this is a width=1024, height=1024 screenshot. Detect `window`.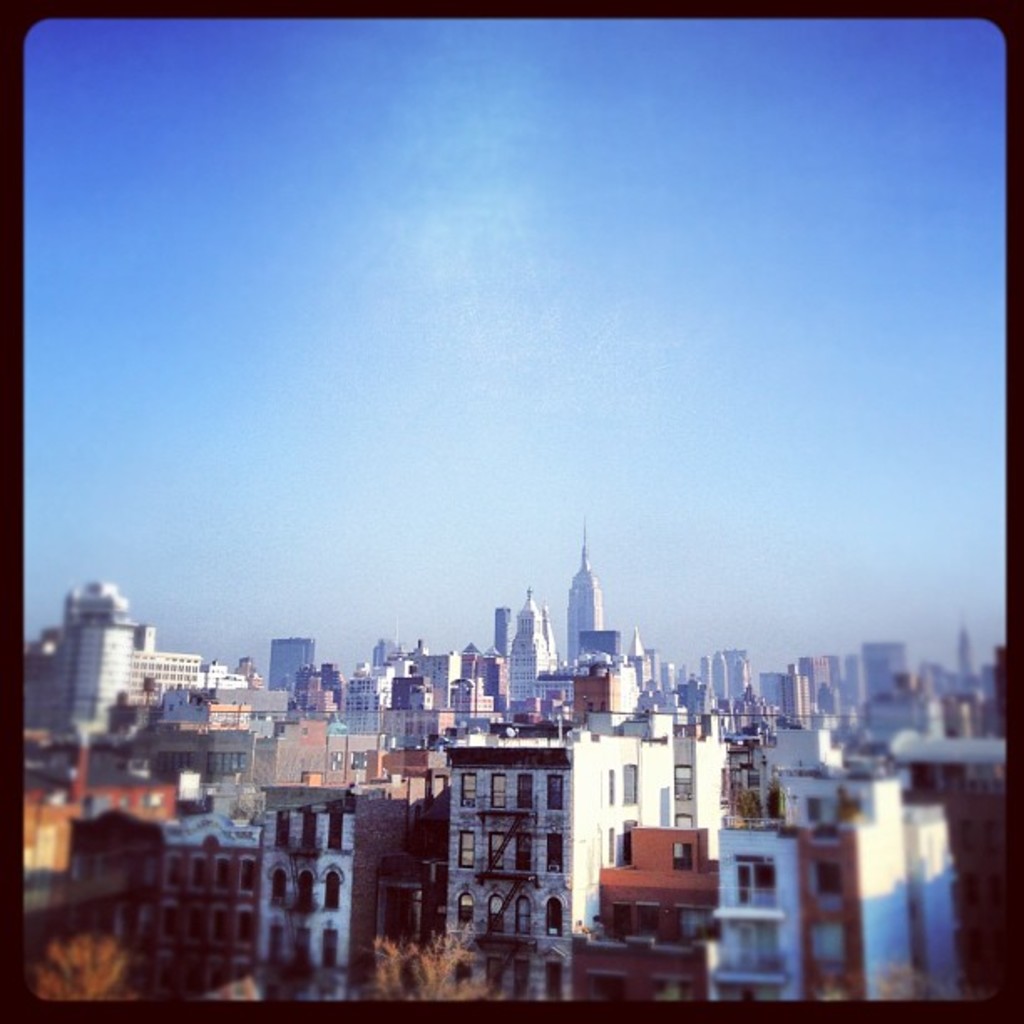
detection(514, 770, 539, 820).
